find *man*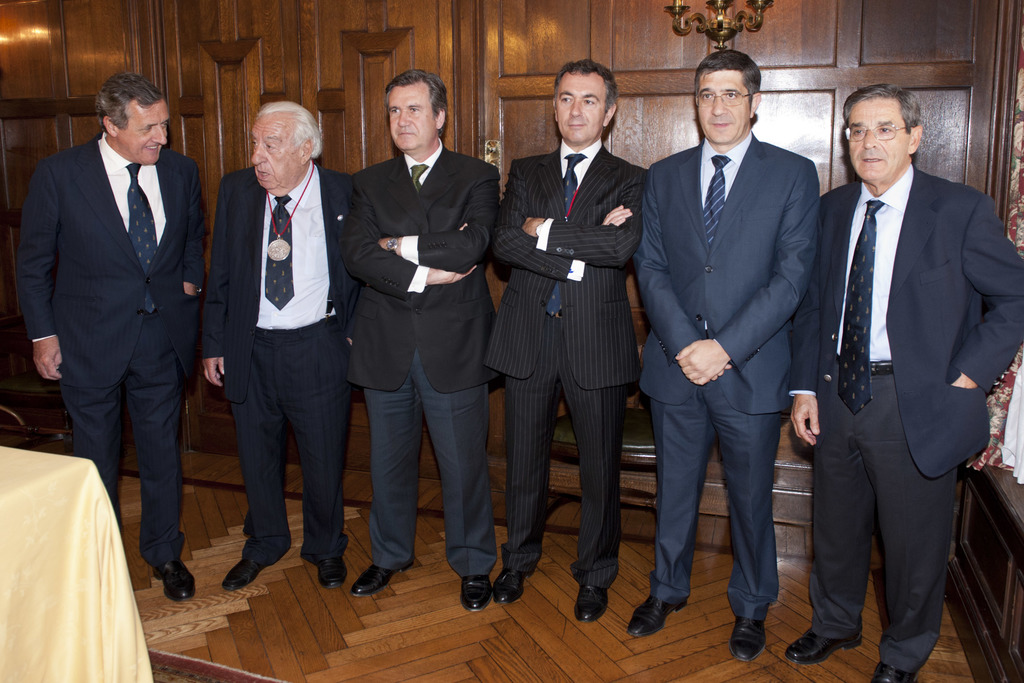
(left=344, top=62, right=505, bottom=605)
